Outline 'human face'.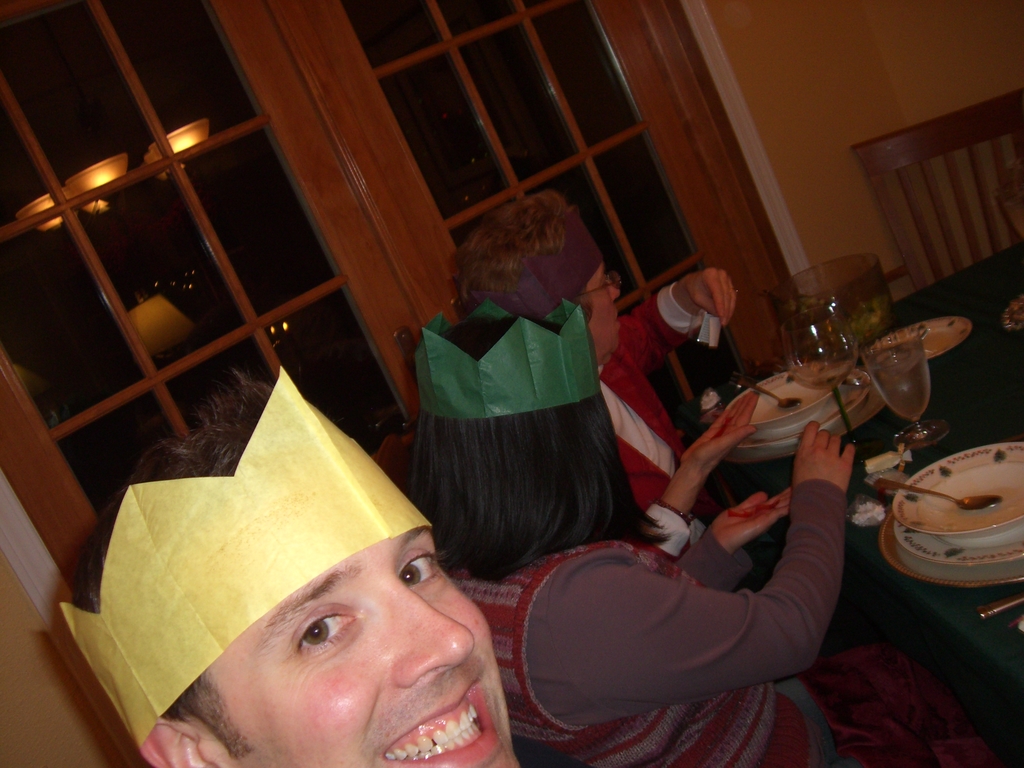
Outline: l=584, t=267, r=624, b=355.
